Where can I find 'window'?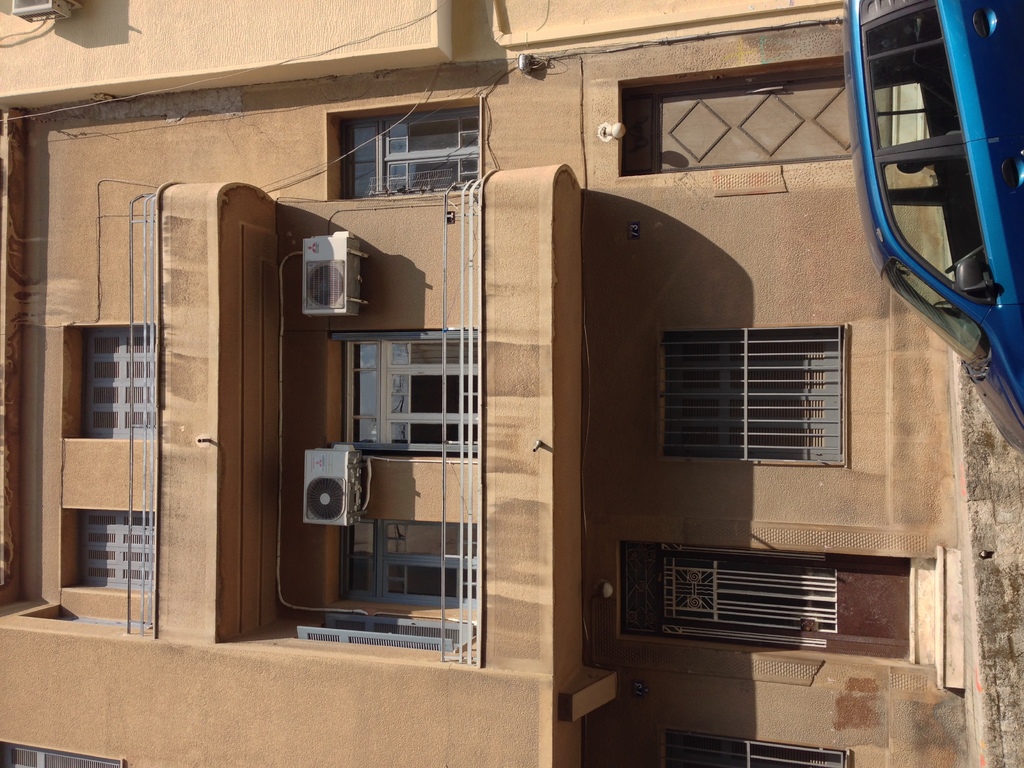
You can find it at [x1=653, y1=317, x2=874, y2=471].
